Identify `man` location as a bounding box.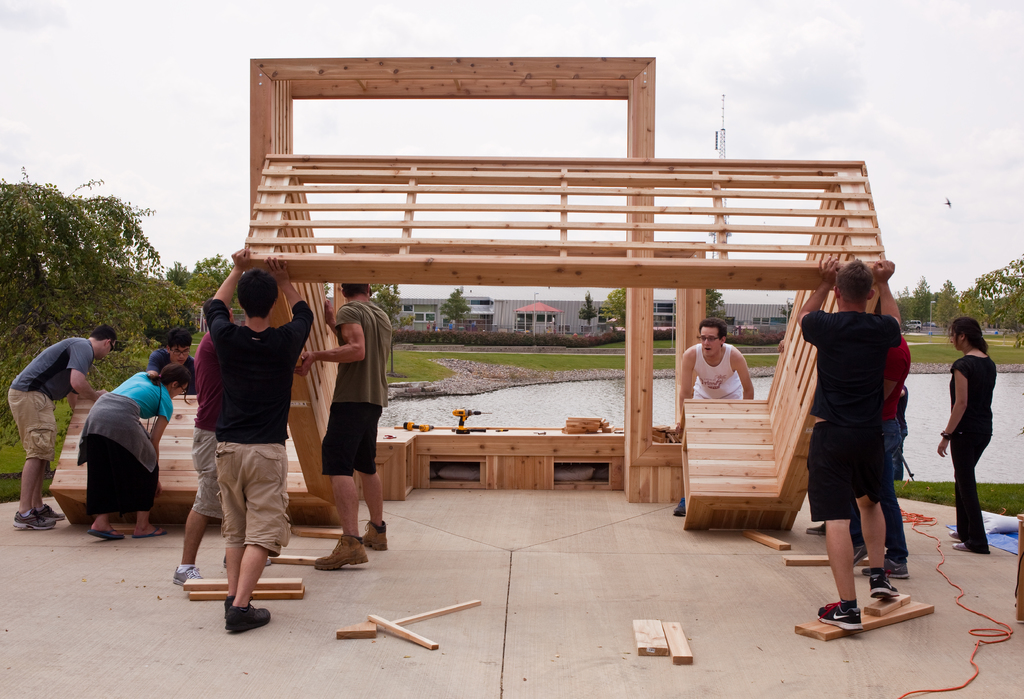
region(3, 317, 119, 530).
